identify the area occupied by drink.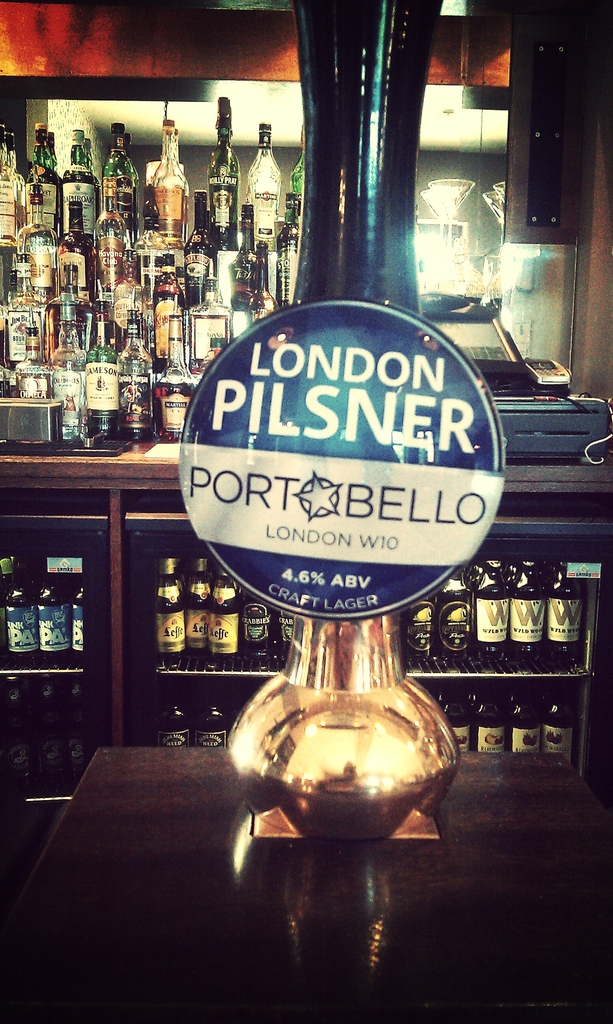
Area: [left=186, top=553, right=216, bottom=651].
